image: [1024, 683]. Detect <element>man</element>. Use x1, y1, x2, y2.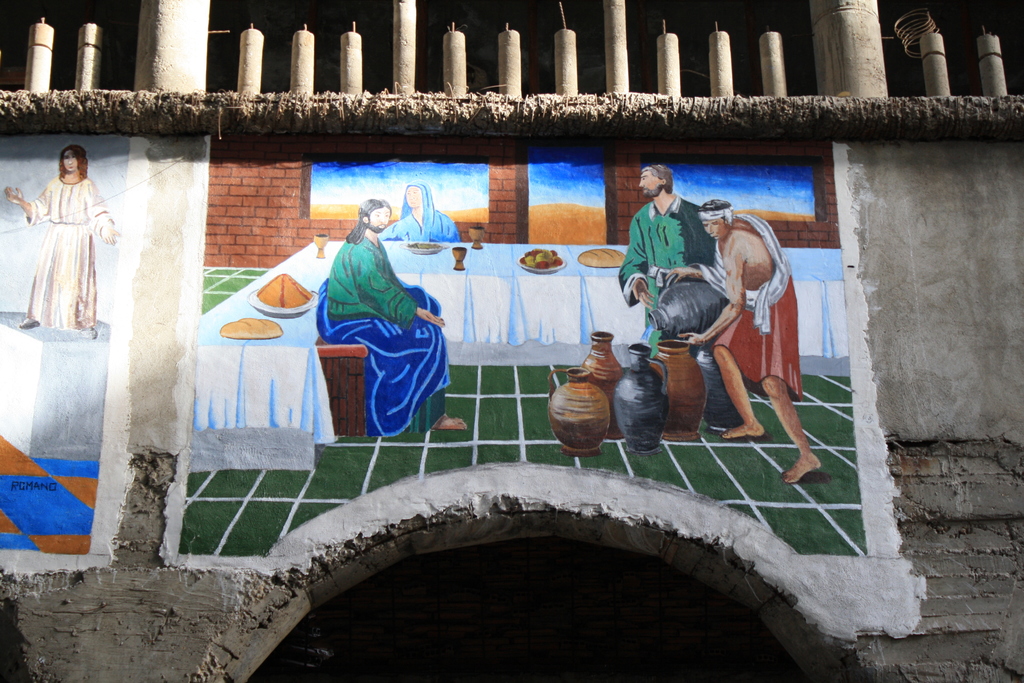
625, 169, 730, 364.
